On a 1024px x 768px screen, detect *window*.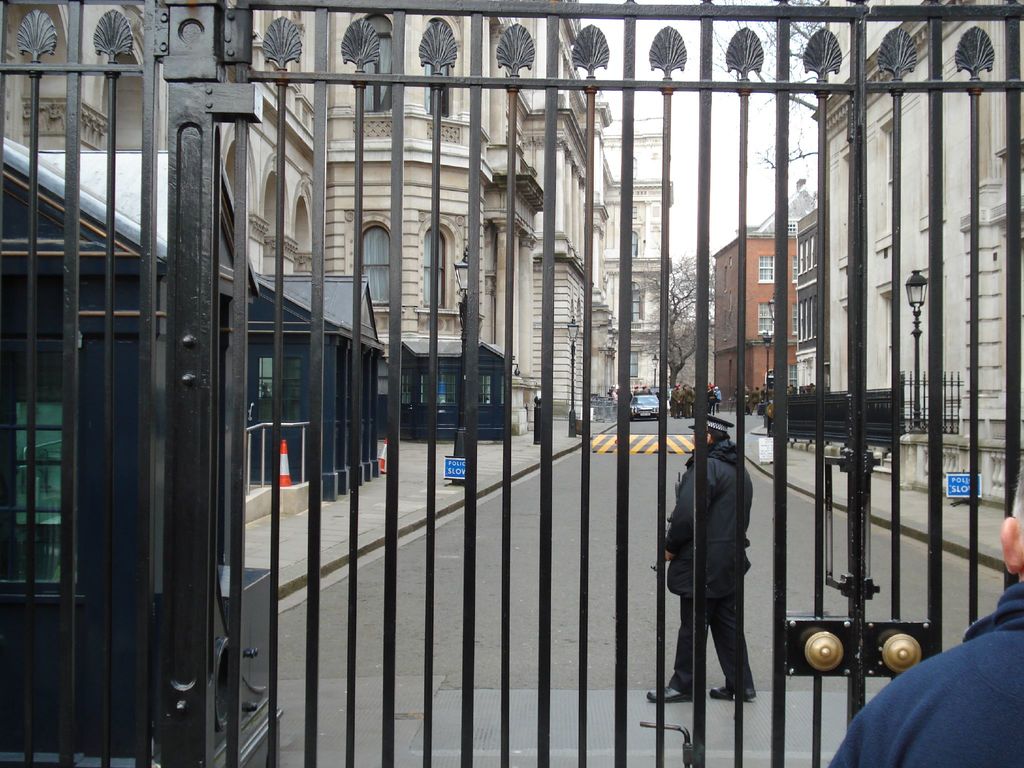
351,218,393,310.
